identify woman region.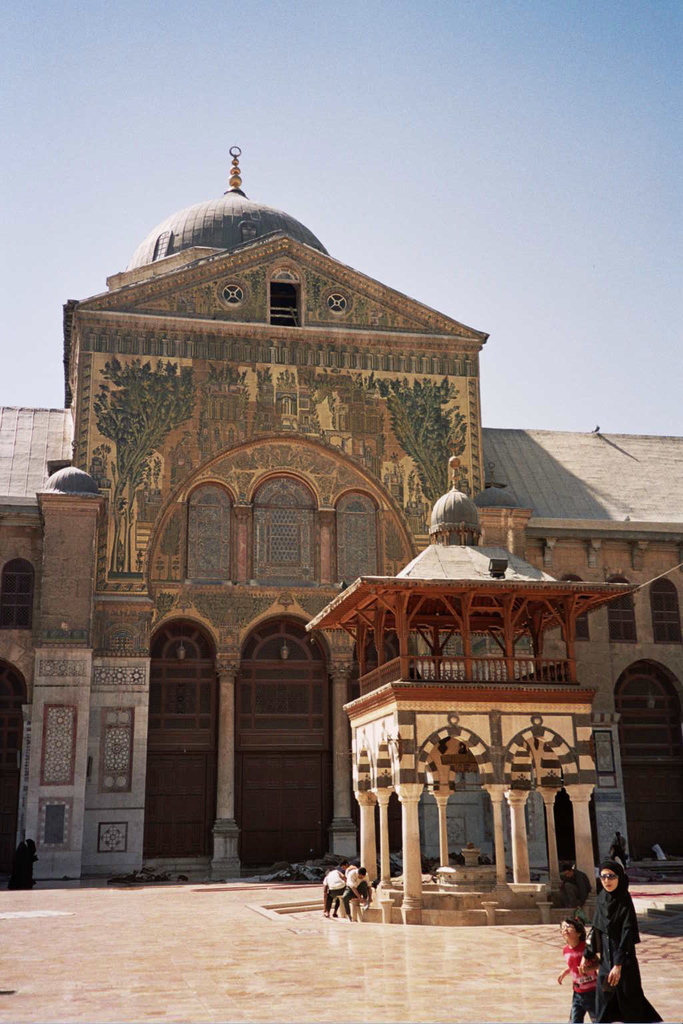
Region: (578,859,665,1015).
